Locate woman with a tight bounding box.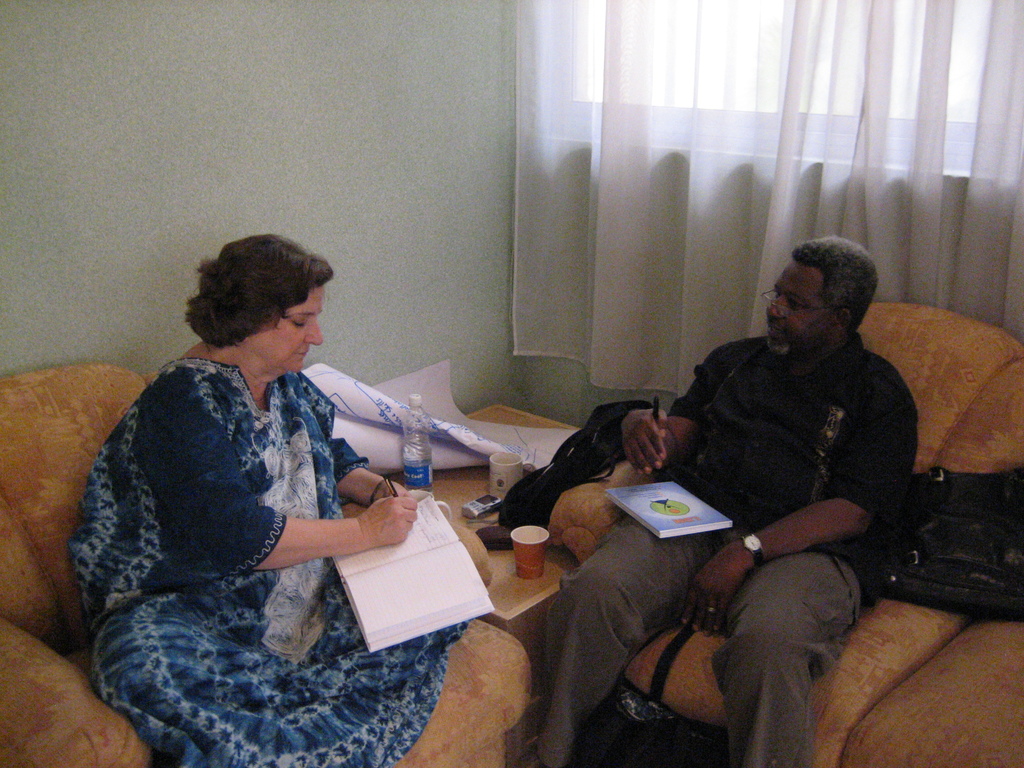
box=[74, 228, 422, 767].
